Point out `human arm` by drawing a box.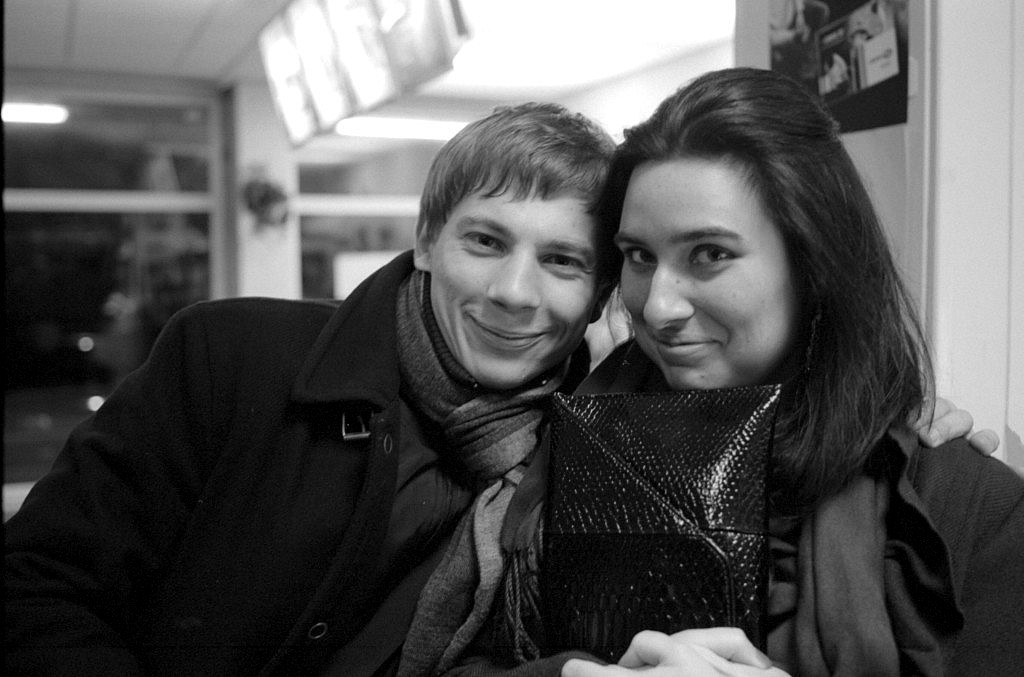
BBox(0, 300, 220, 676).
